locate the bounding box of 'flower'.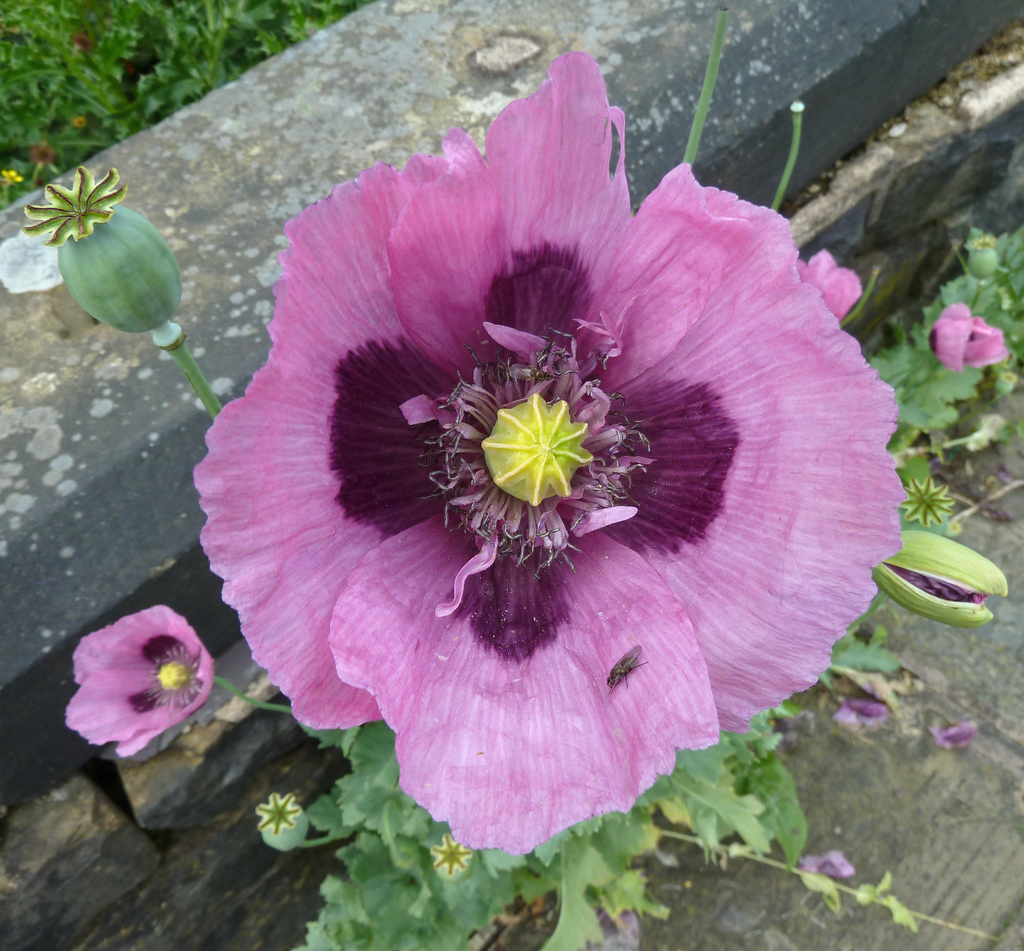
Bounding box: 428,830,476,884.
